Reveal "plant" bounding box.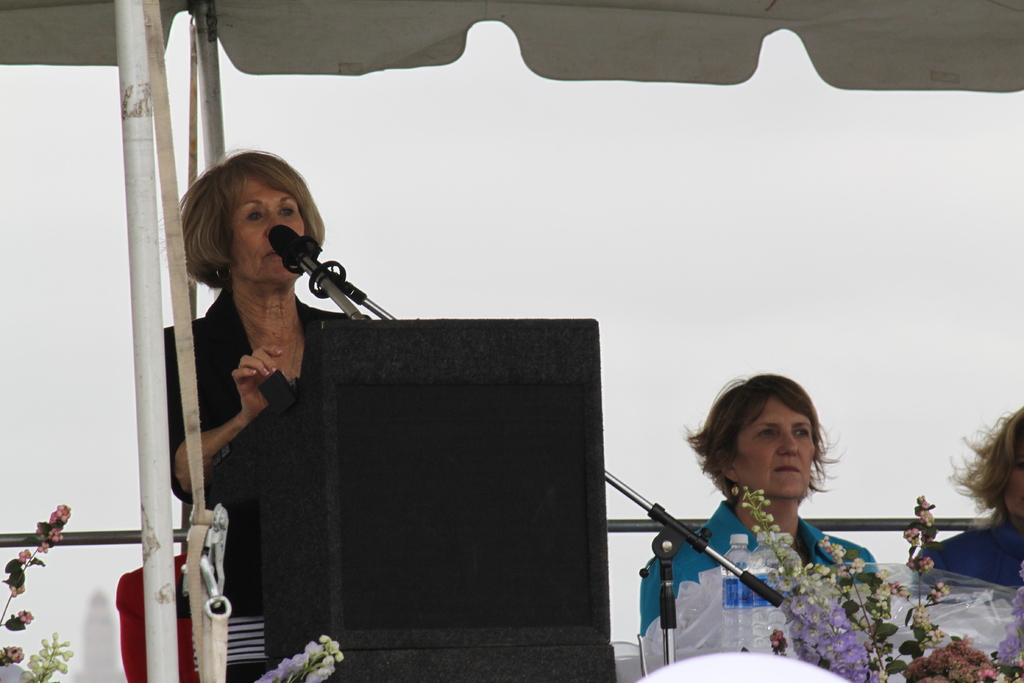
Revealed: (left=731, top=483, right=1023, bottom=682).
